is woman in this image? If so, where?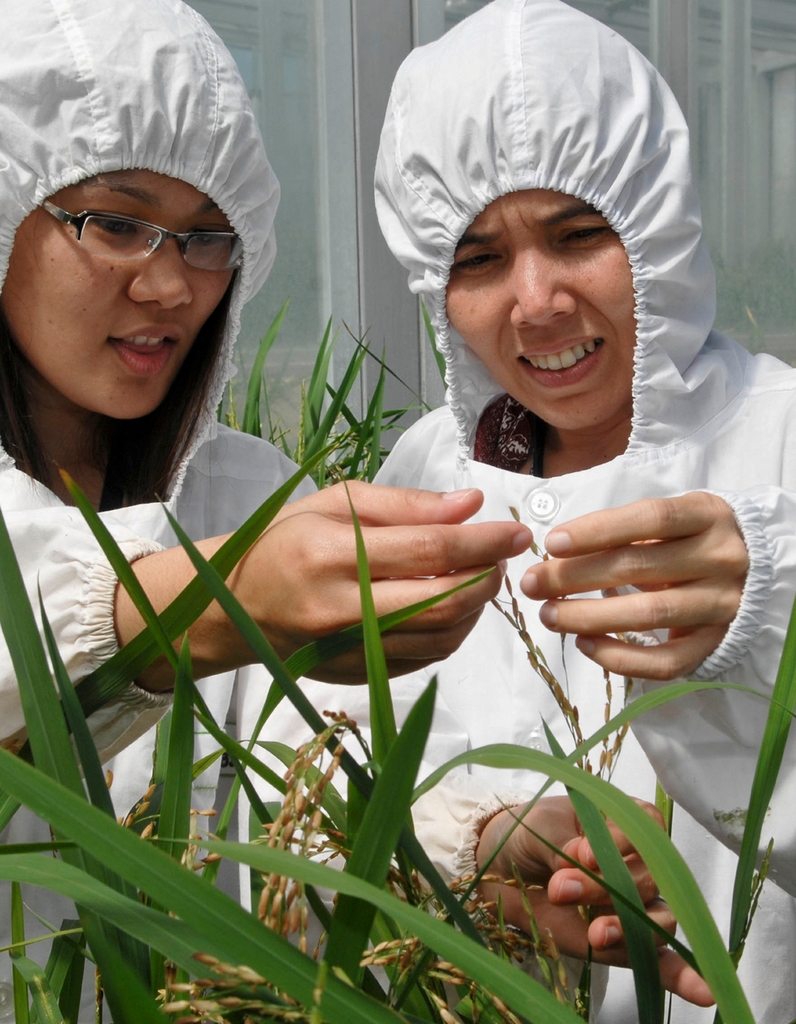
Yes, at <box>0,0,541,1023</box>.
